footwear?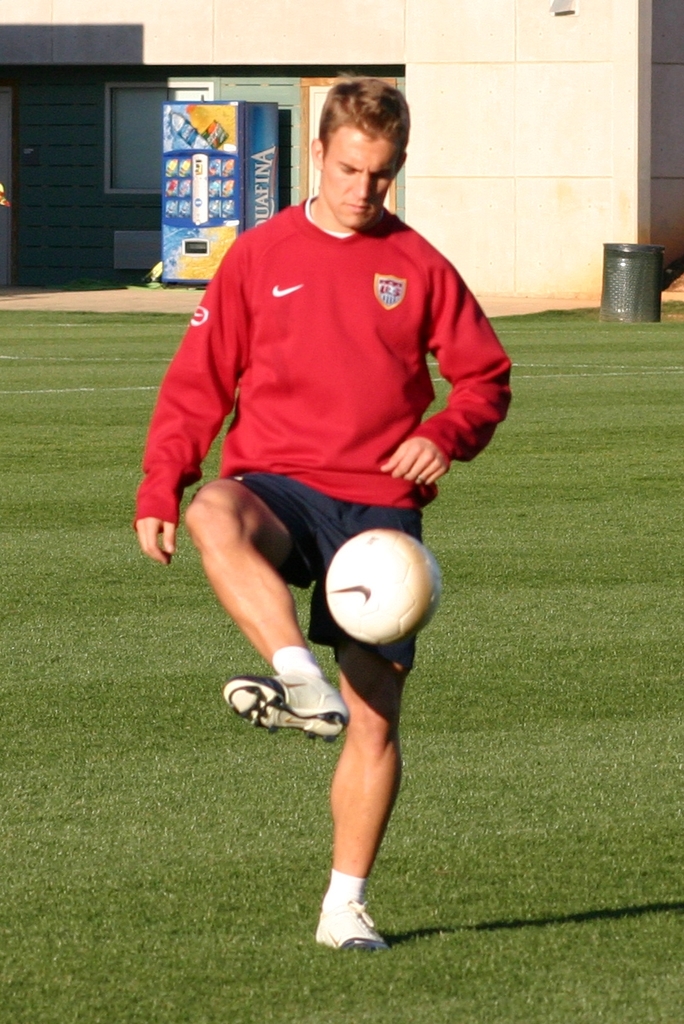
bbox(309, 884, 390, 955)
